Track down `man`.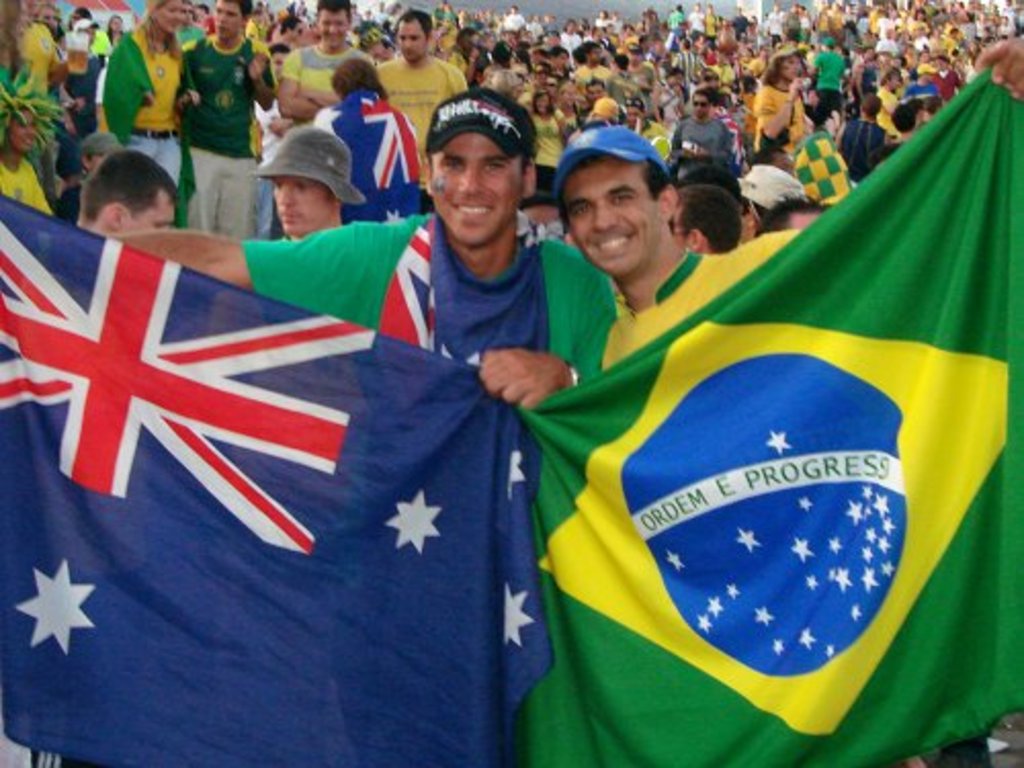
Tracked to <region>510, 131, 741, 403</region>.
